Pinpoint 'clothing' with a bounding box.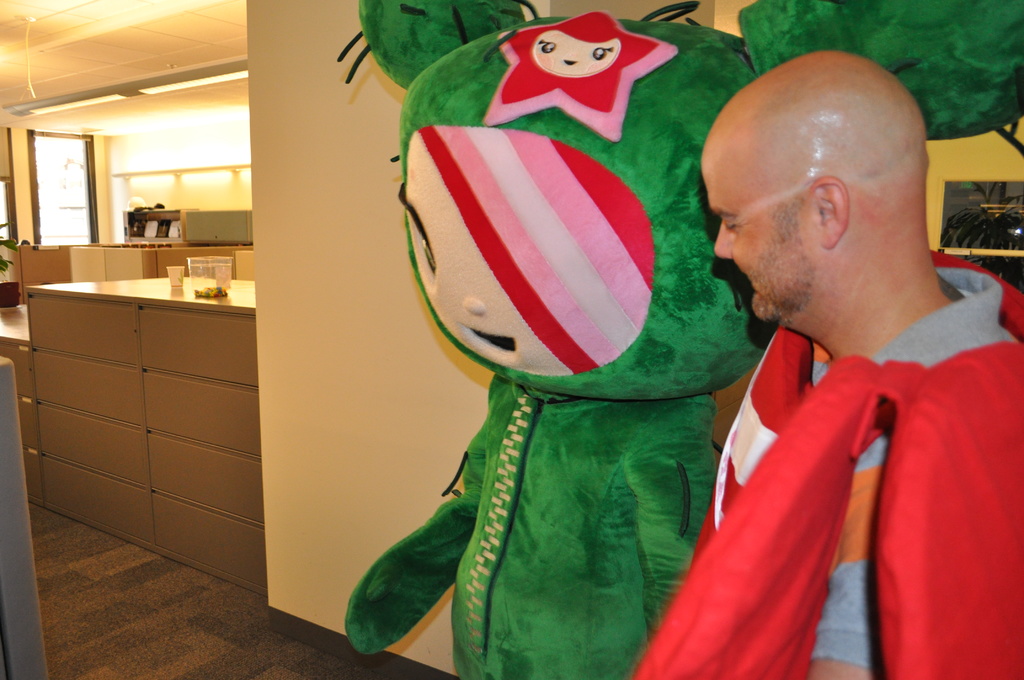
crop(627, 239, 1022, 679).
